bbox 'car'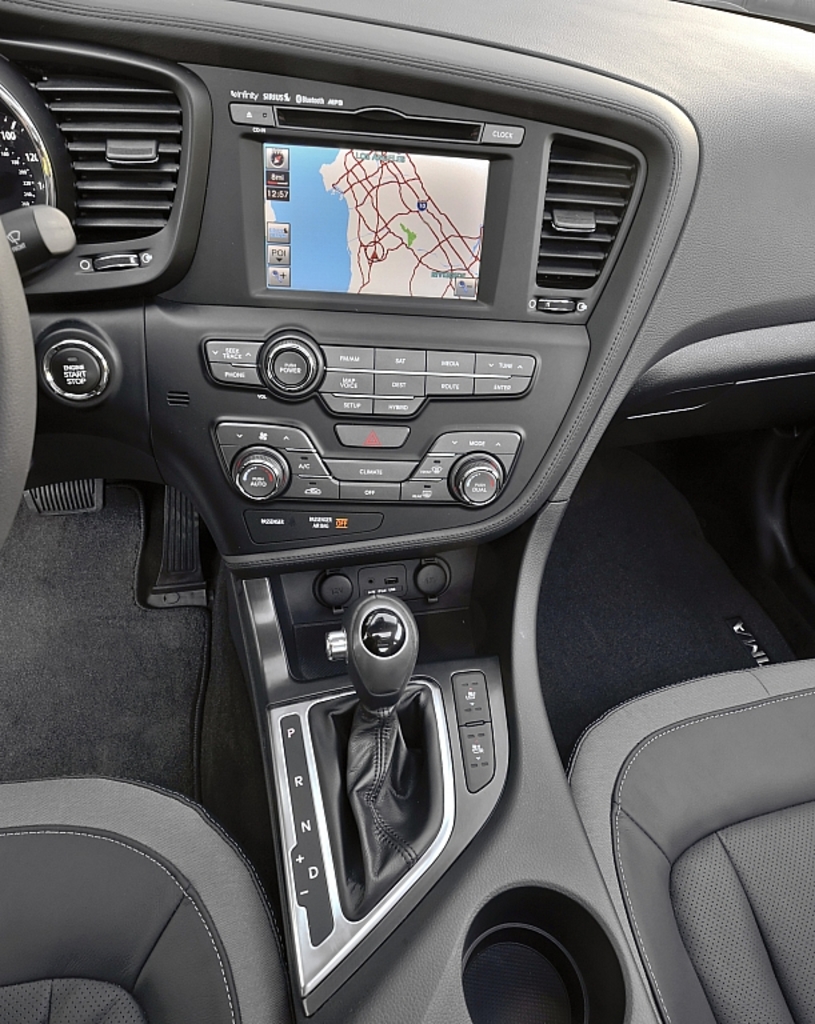
pyautogui.locateOnScreen(0, 0, 814, 1023)
